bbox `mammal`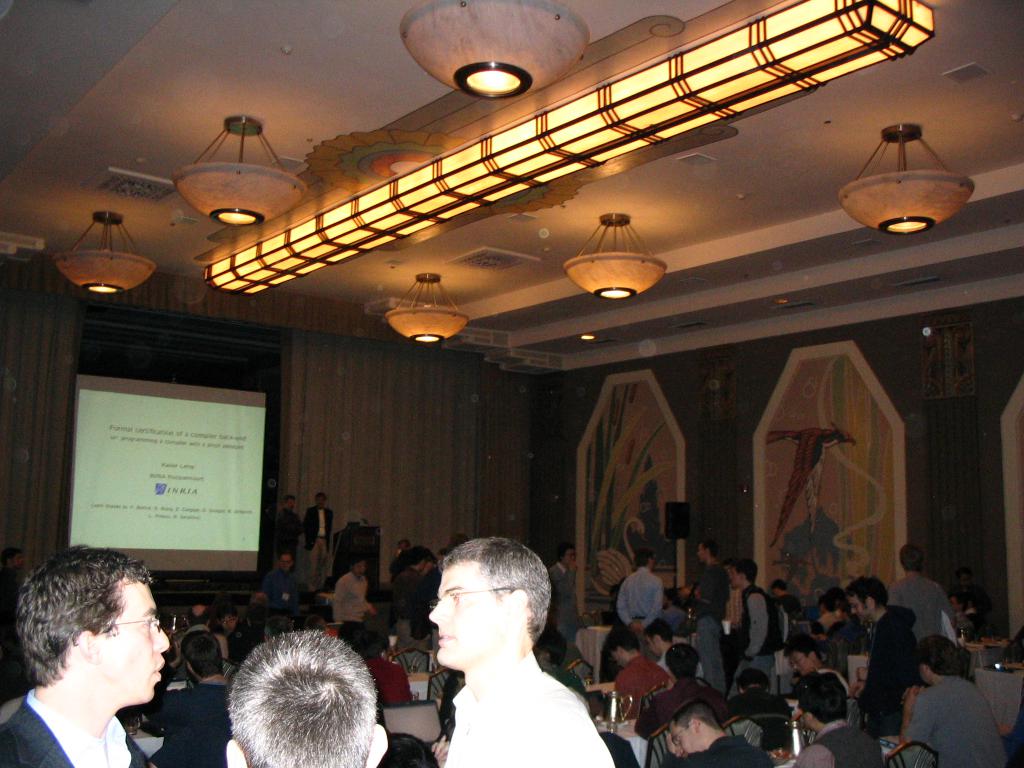
165:633:232:767
